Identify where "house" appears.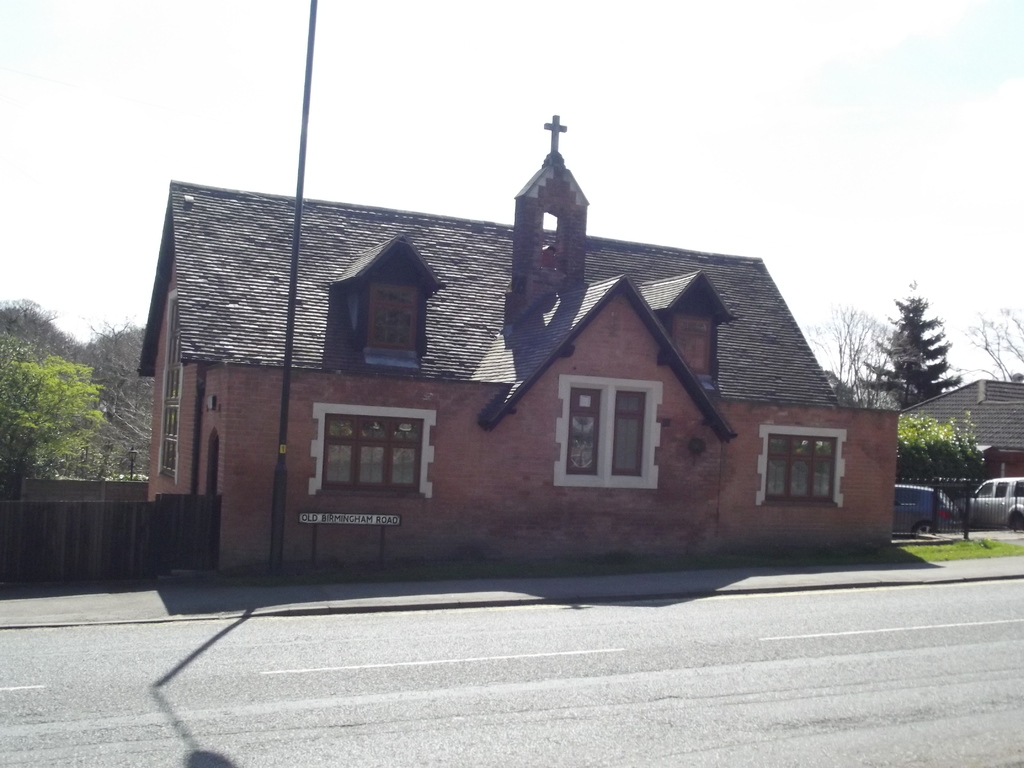
Appears at 136:113:900:572.
